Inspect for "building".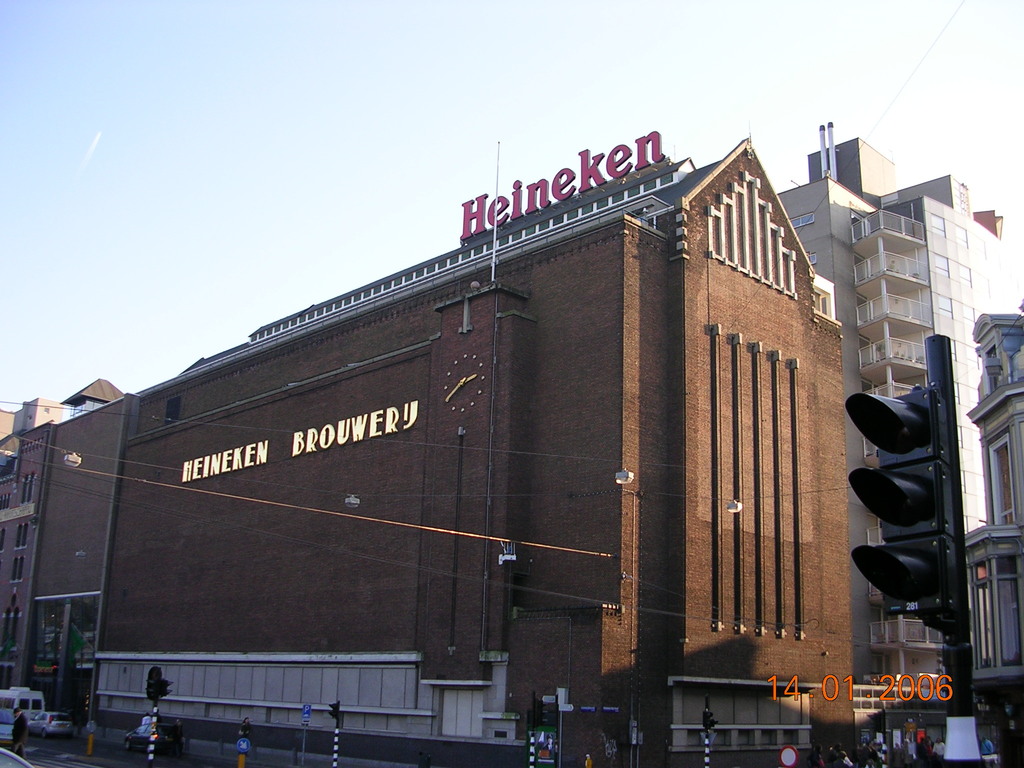
Inspection: pyautogui.locateOnScreen(23, 143, 854, 754).
